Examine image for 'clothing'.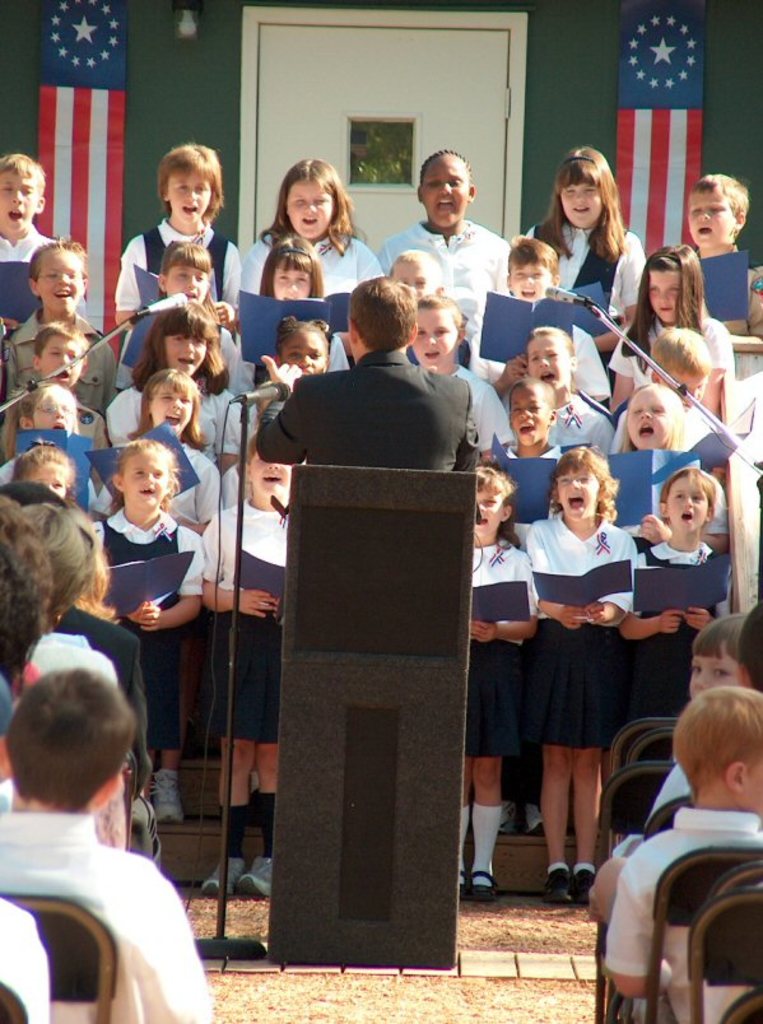
Examination result: [126, 203, 250, 304].
